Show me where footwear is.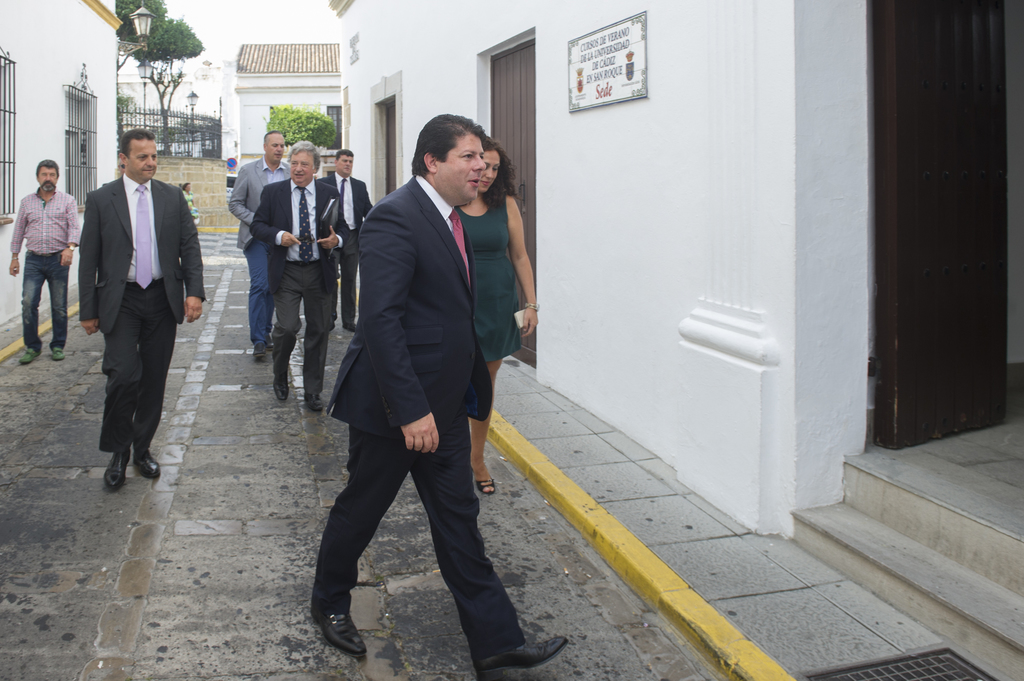
footwear is at Rect(343, 324, 357, 330).
